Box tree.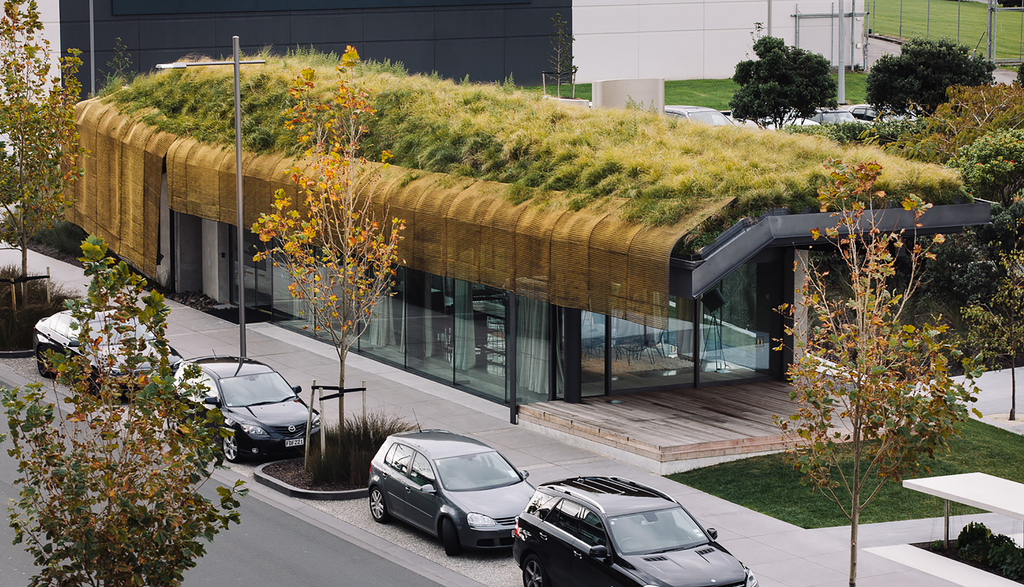
box=[950, 113, 1023, 418].
